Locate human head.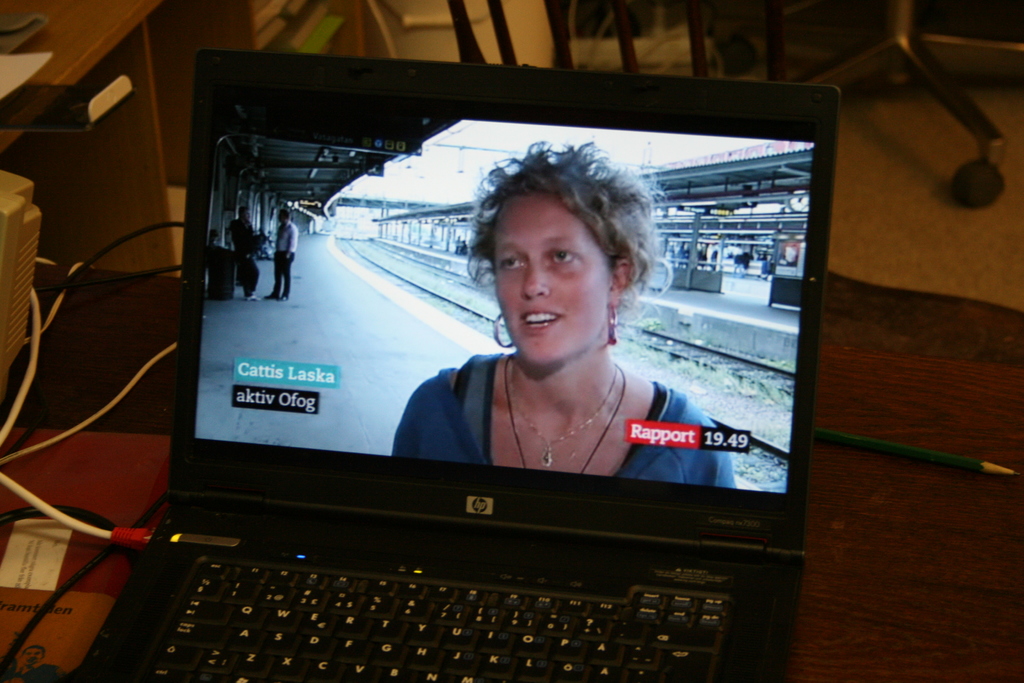
Bounding box: {"left": 278, "top": 213, "right": 292, "bottom": 225}.
